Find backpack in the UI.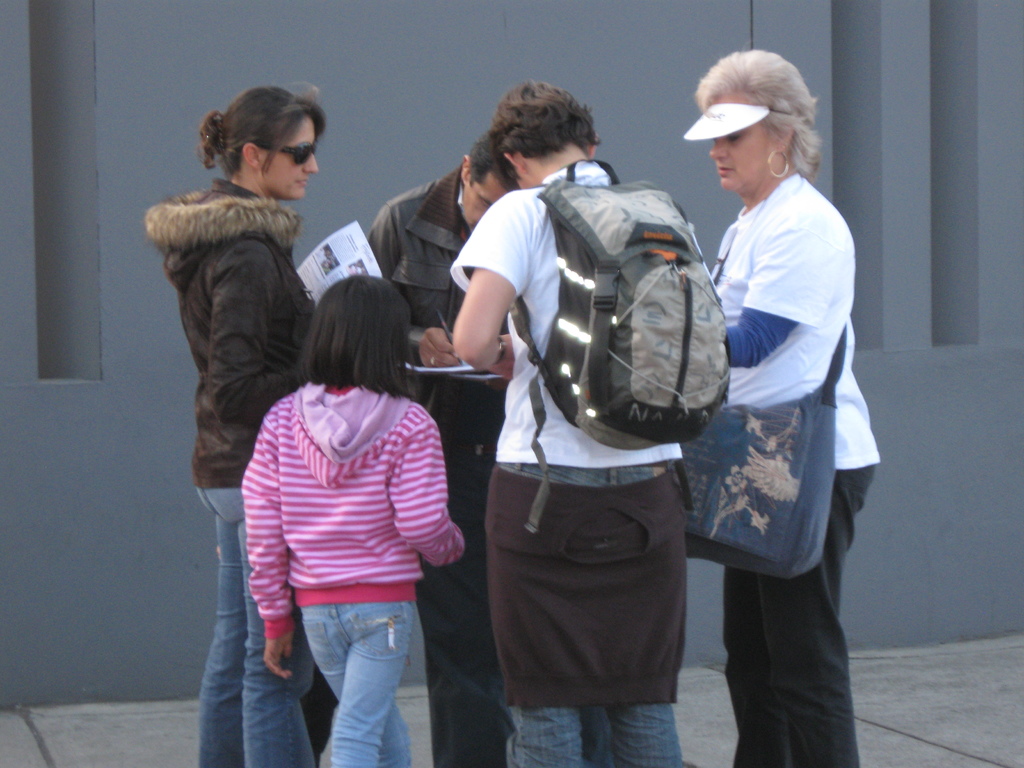
UI element at (504, 176, 723, 438).
